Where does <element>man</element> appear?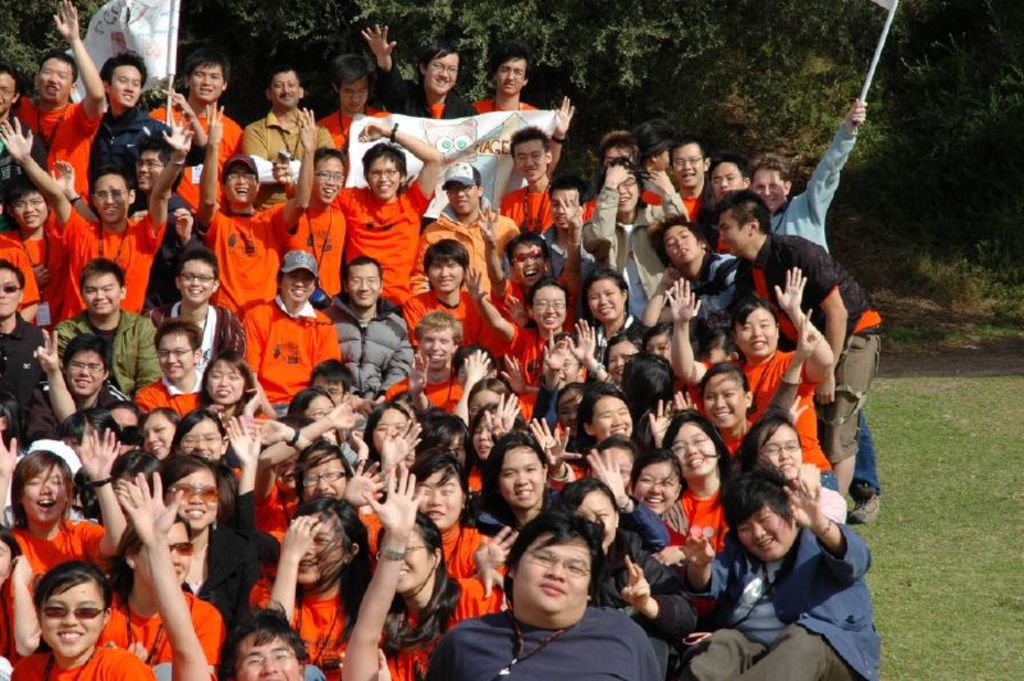
Appears at (148,253,246,355).
